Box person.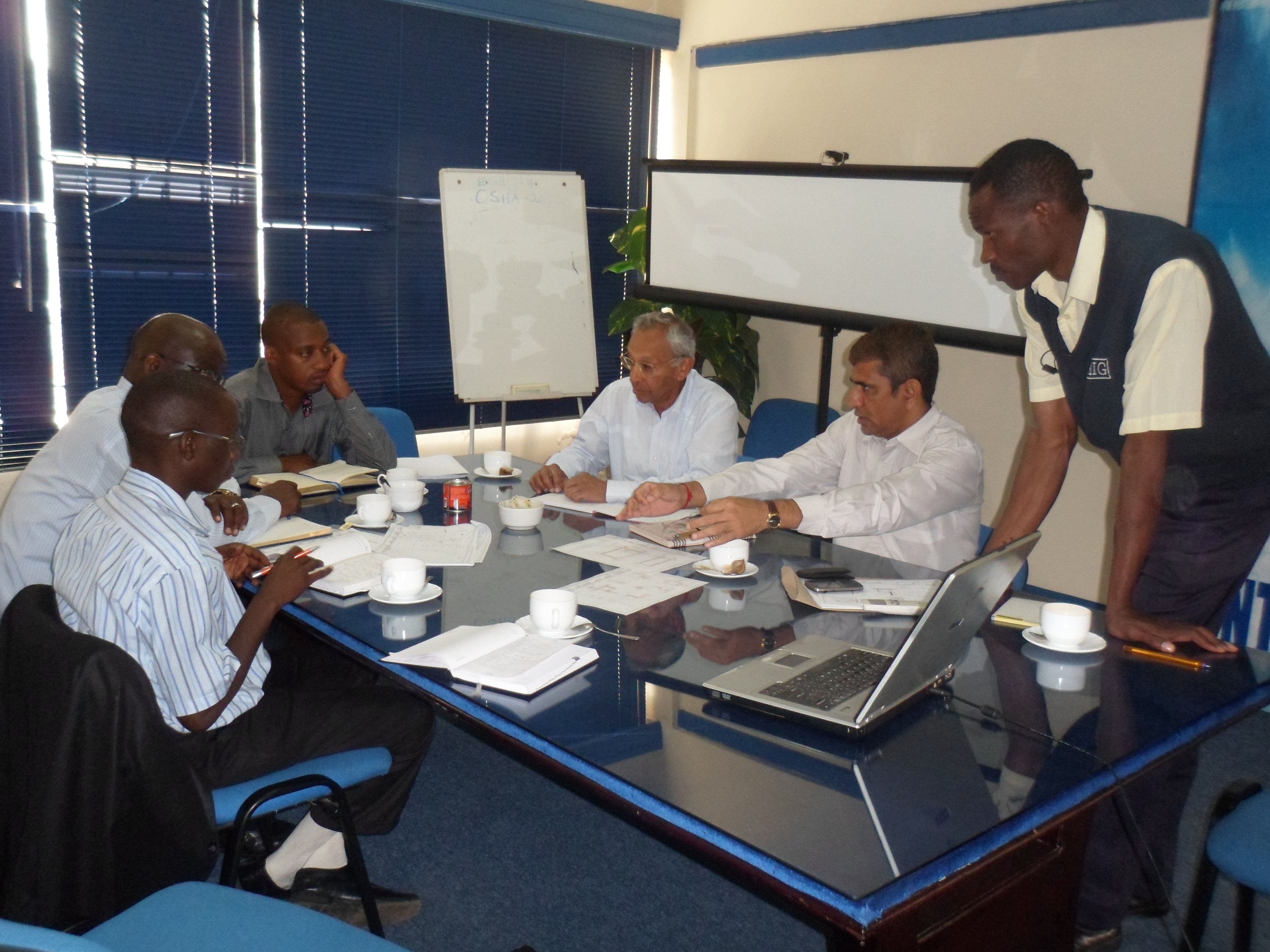
x1=0 y1=90 x2=89 y2=181.
